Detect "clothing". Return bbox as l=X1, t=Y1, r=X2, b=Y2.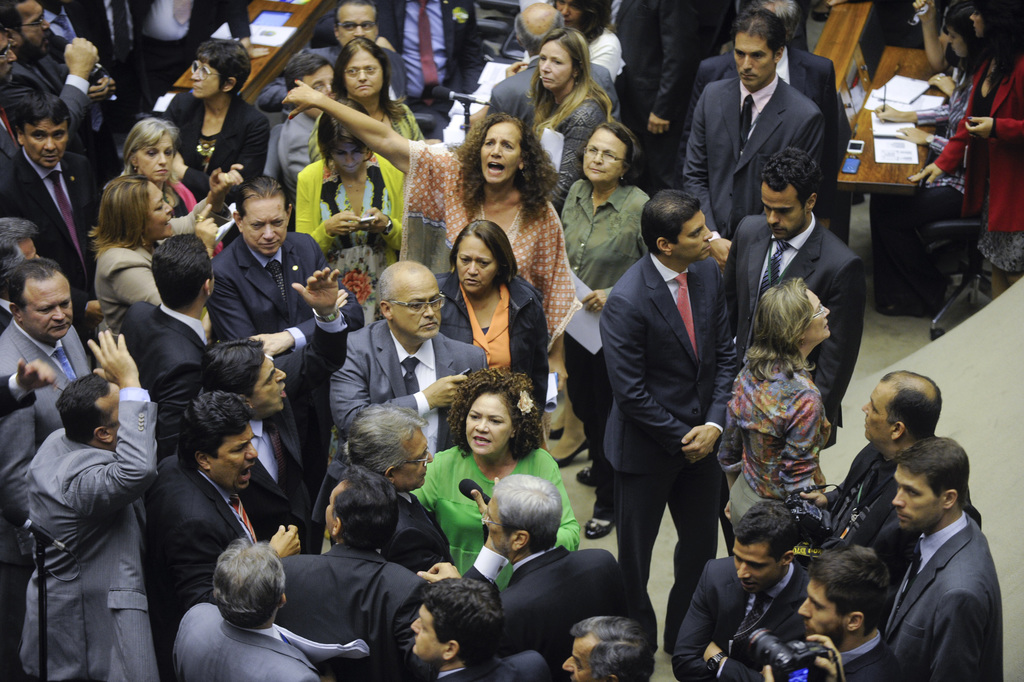
l=436, t=631, r=549, b=681.
